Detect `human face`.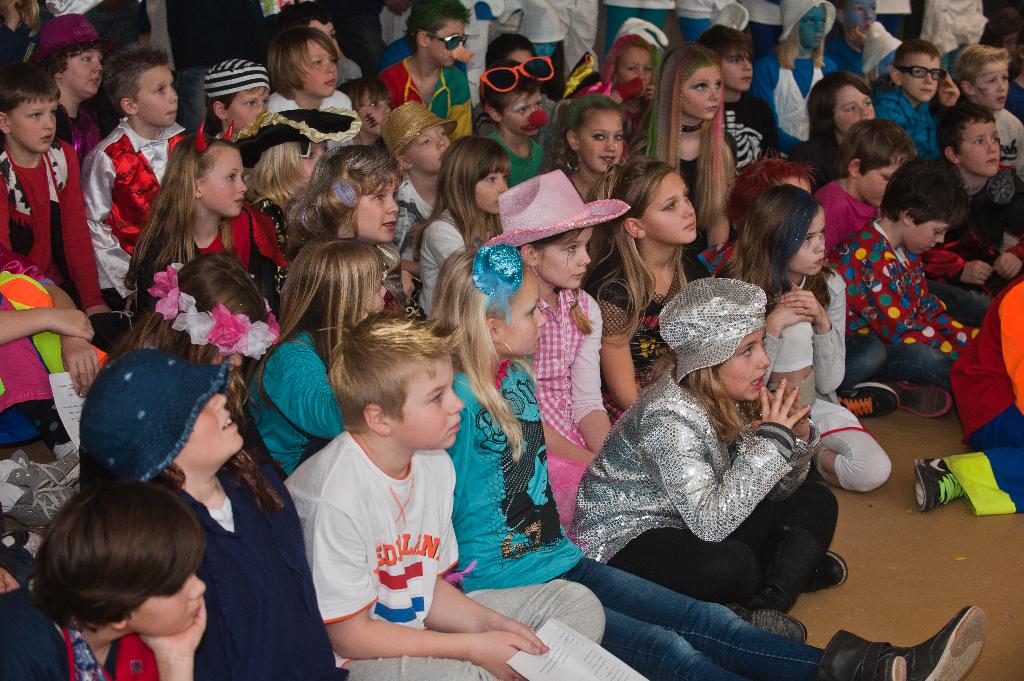
Detected at select_region(502, 88, 543, 136).
